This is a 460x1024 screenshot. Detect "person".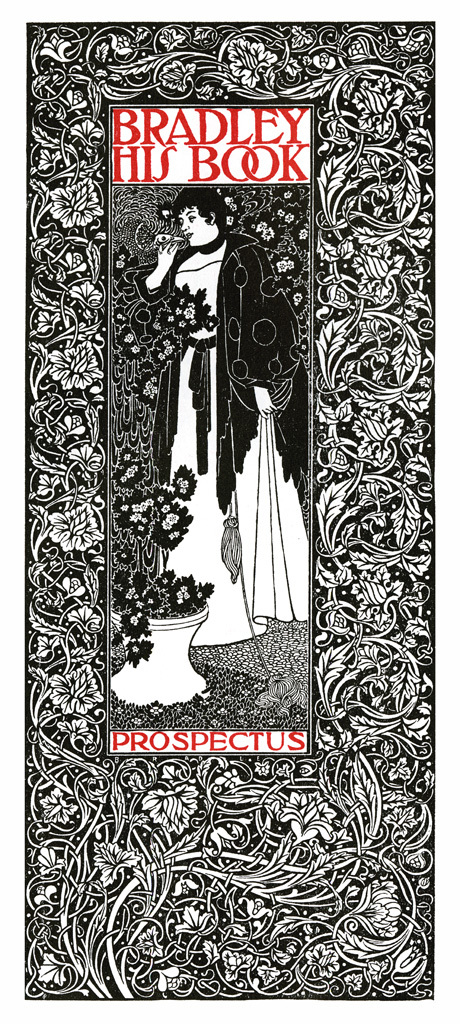
[144, 192, 300, 718].
